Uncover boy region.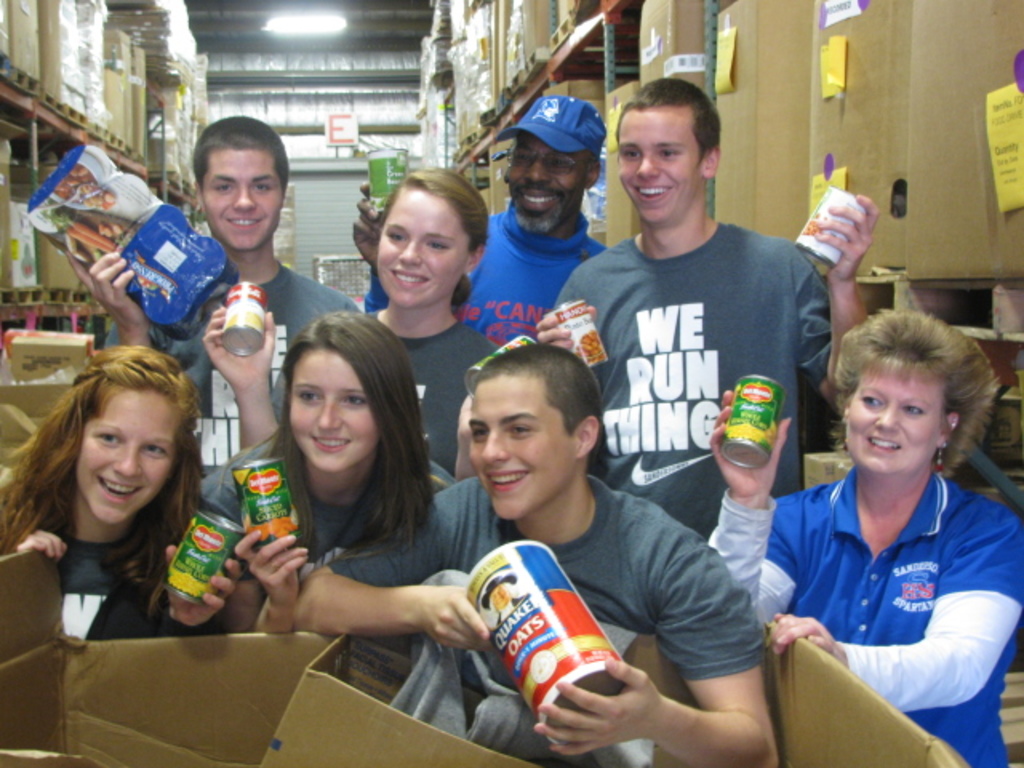
Uncovered: <box>88,114,357,493</box>.
